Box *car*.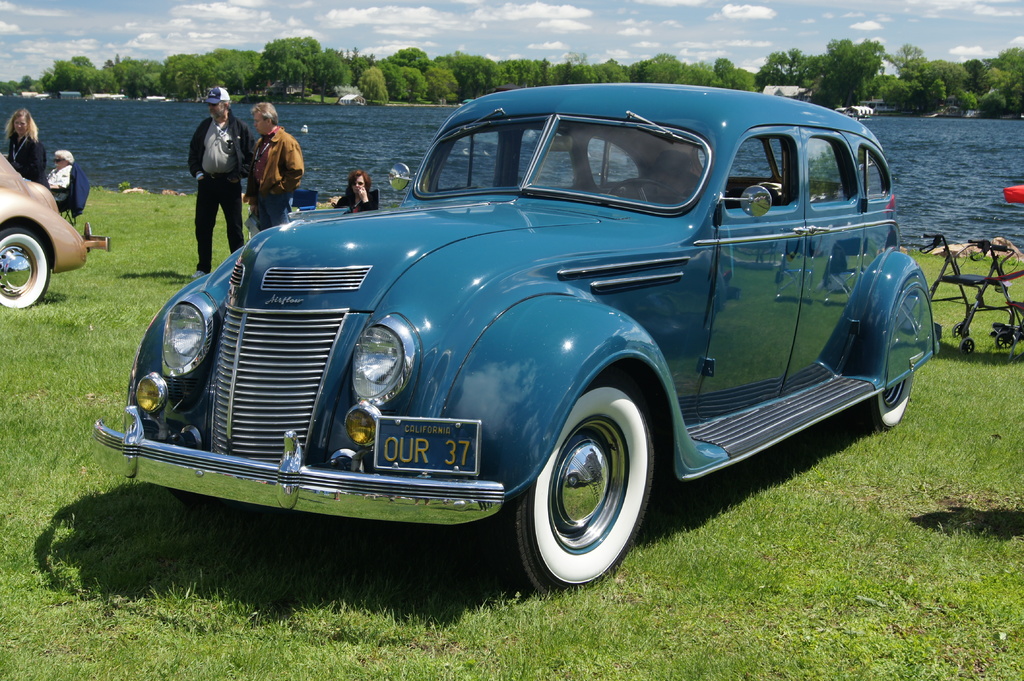
(95, 80, 943, 597).
